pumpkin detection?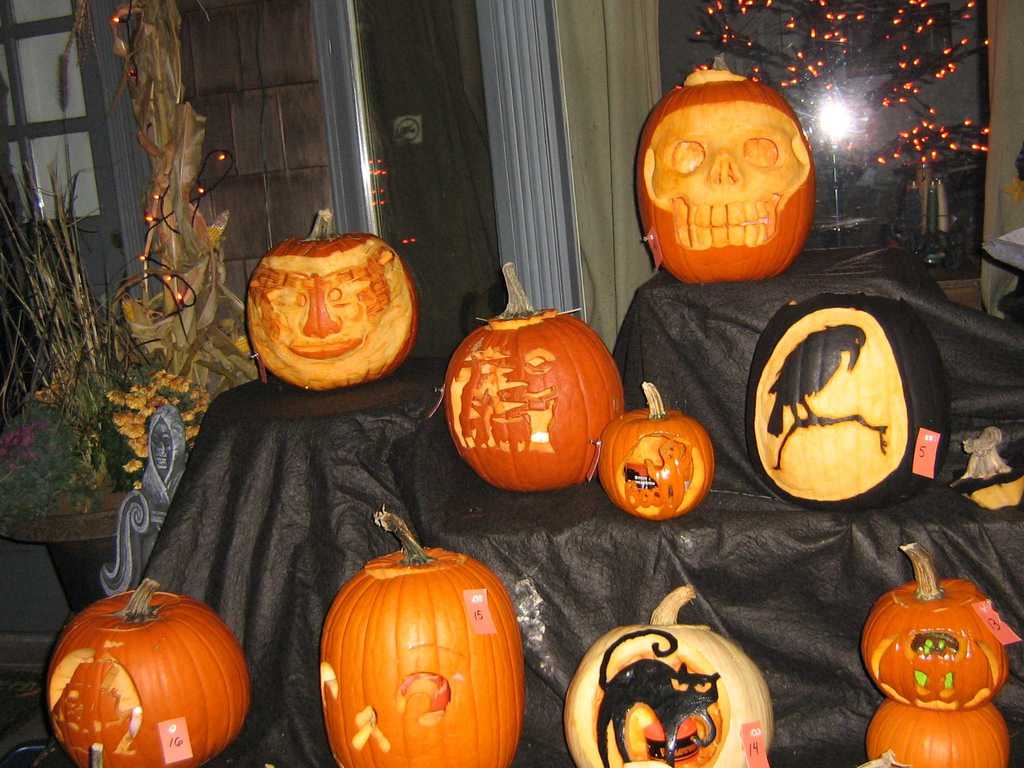
{"left": 562, "top": 587, "right": 773, "bottom": 767}
